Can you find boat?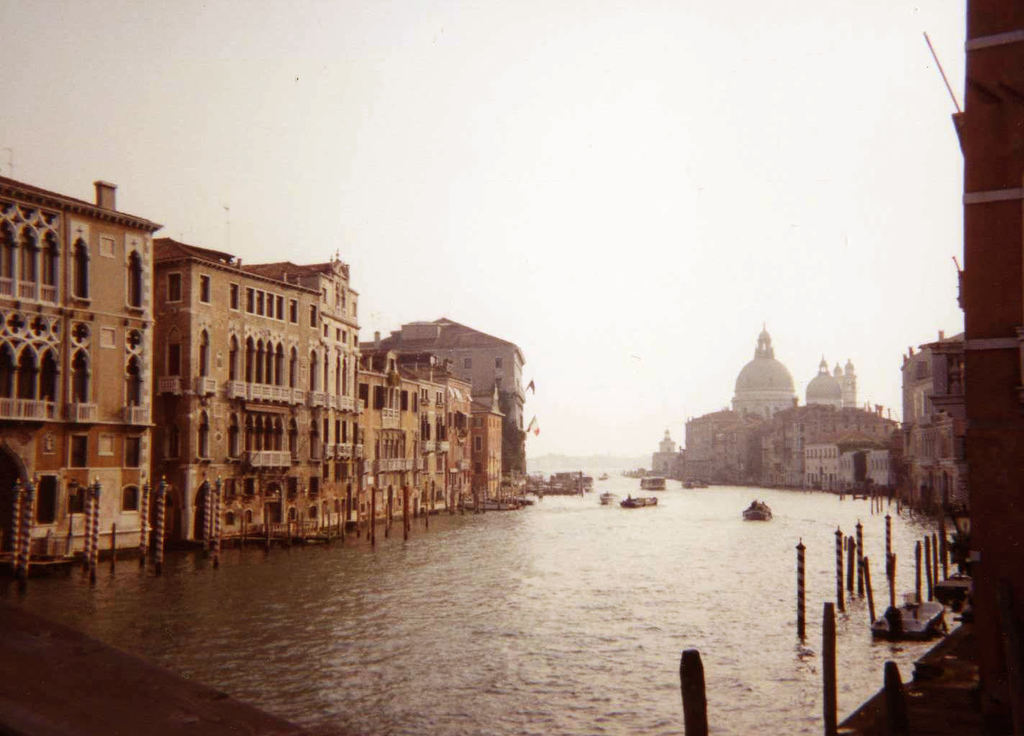
Yes, bounding box: select_region(680, 475, 712, 489).
